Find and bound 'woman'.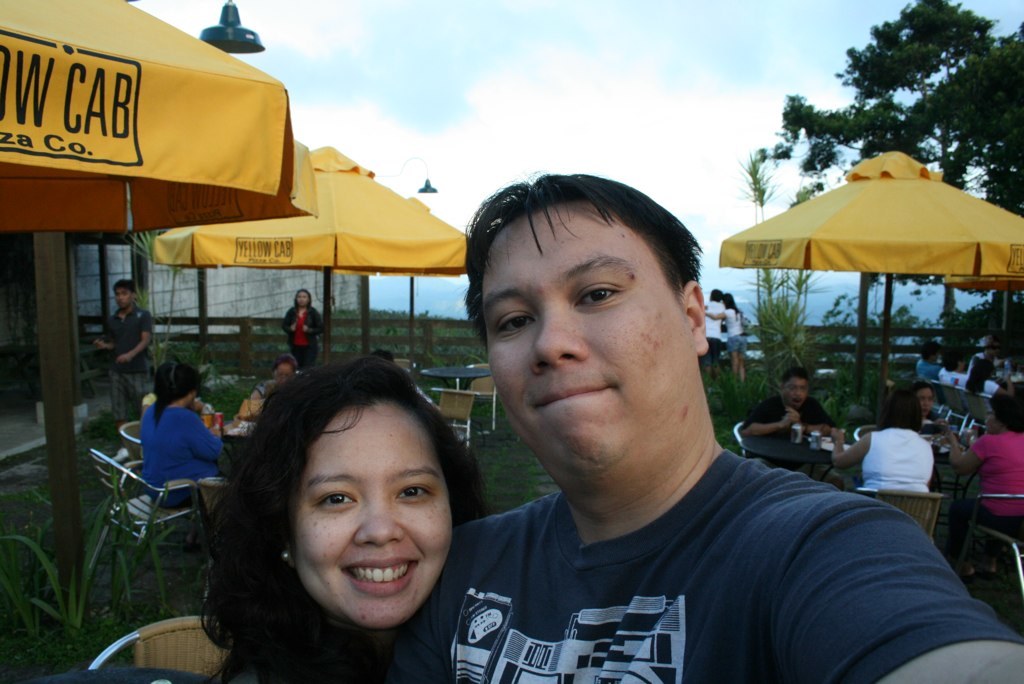
Bound: (146,358,233,498).
